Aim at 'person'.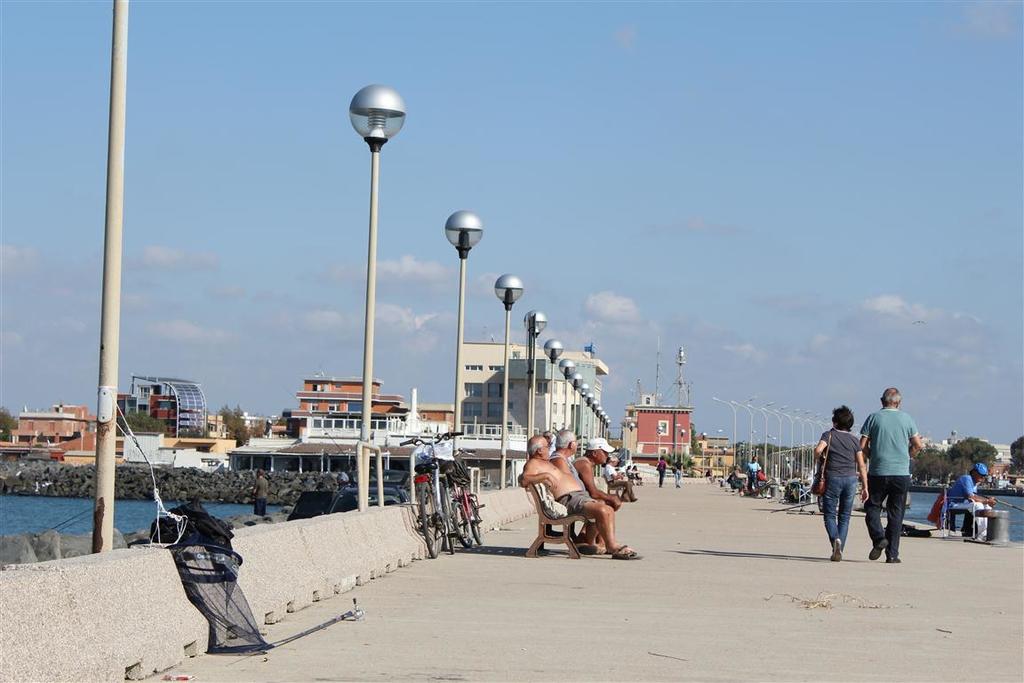
Aimed at rect(814, 406, 868, 560).
